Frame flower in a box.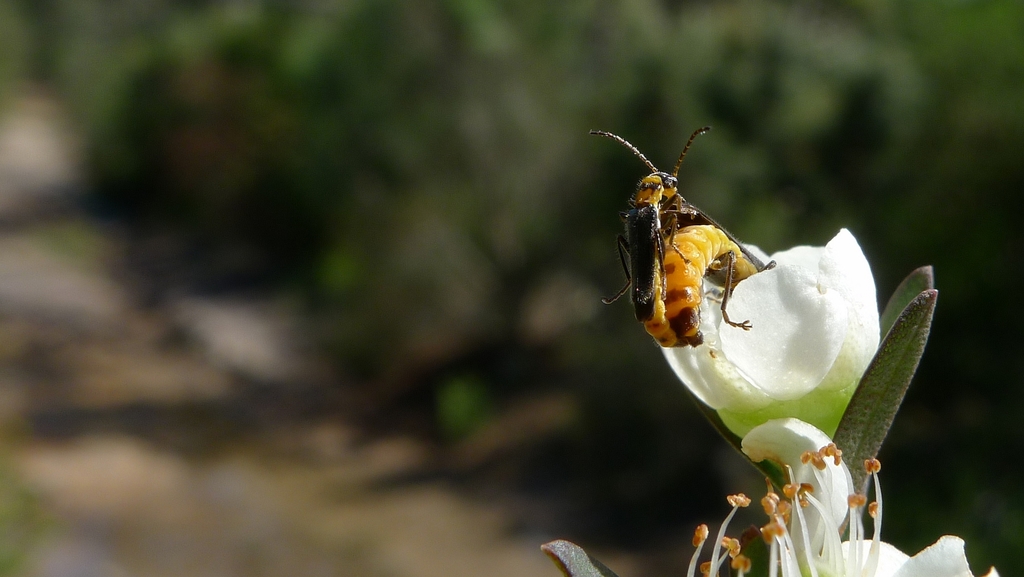
rect(672, 174, 897, 459).
